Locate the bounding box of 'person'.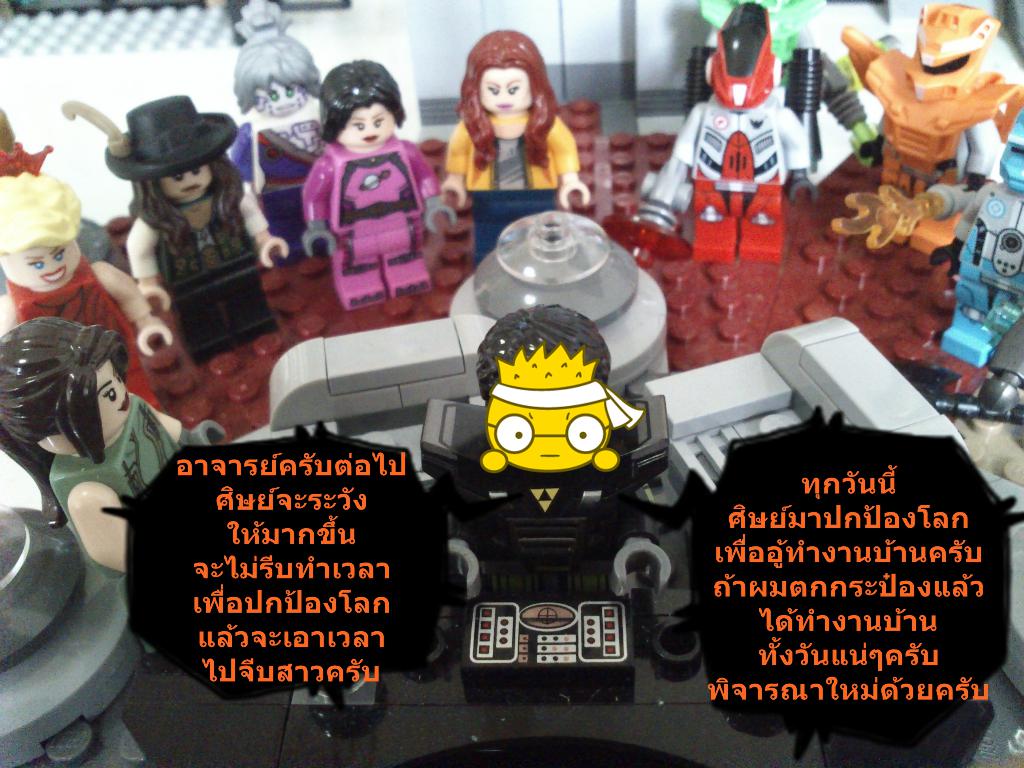
Bounding box: {"left": 125, "top": 91, "right": 293, "bottom": 367}.
